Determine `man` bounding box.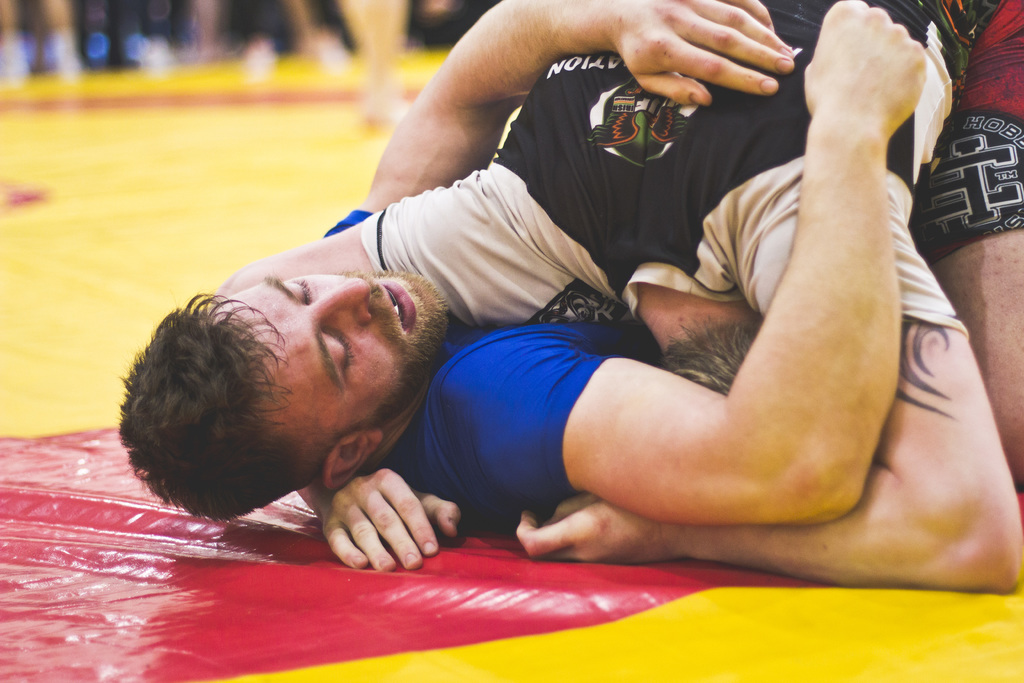
Determined: [x1=118, y1=0, x2=922, y2=525].
